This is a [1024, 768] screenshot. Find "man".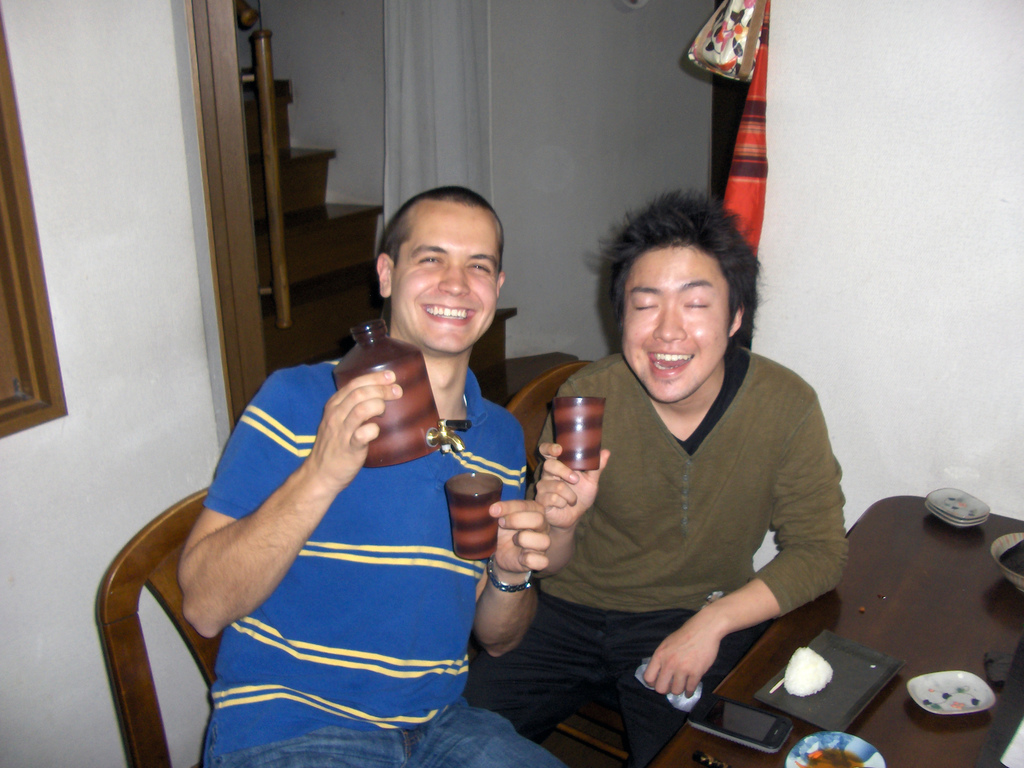
Bounding box: bbox(462, 186, 849, 761).
